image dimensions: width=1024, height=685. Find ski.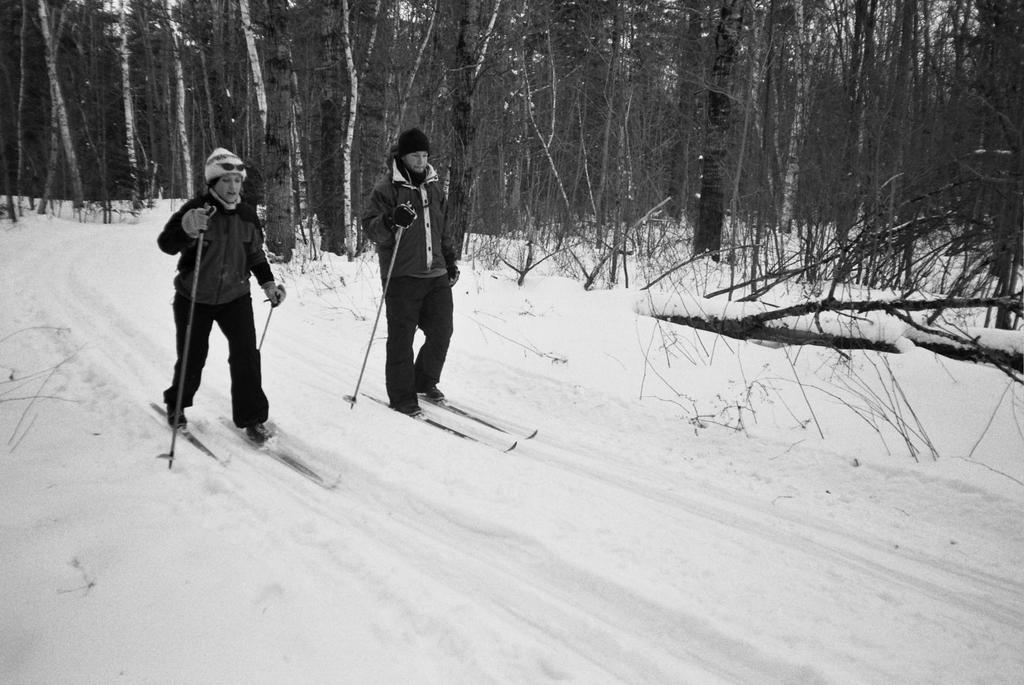
rect(416, 391, 541, 439).
